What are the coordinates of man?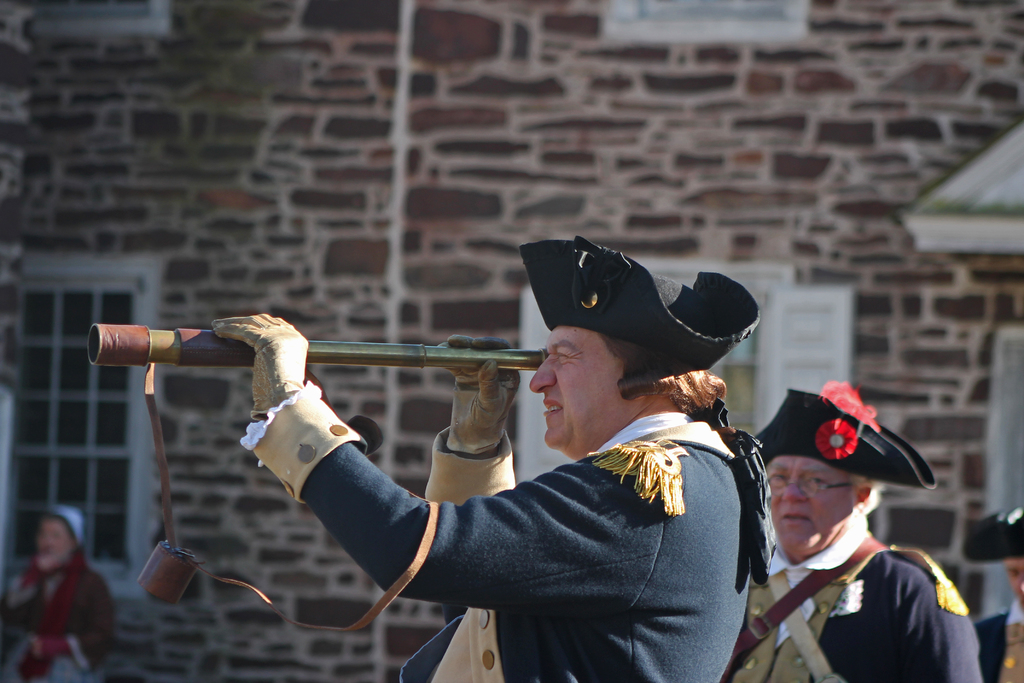
<bbox>964, 513, 1023, 682</bbox>.
